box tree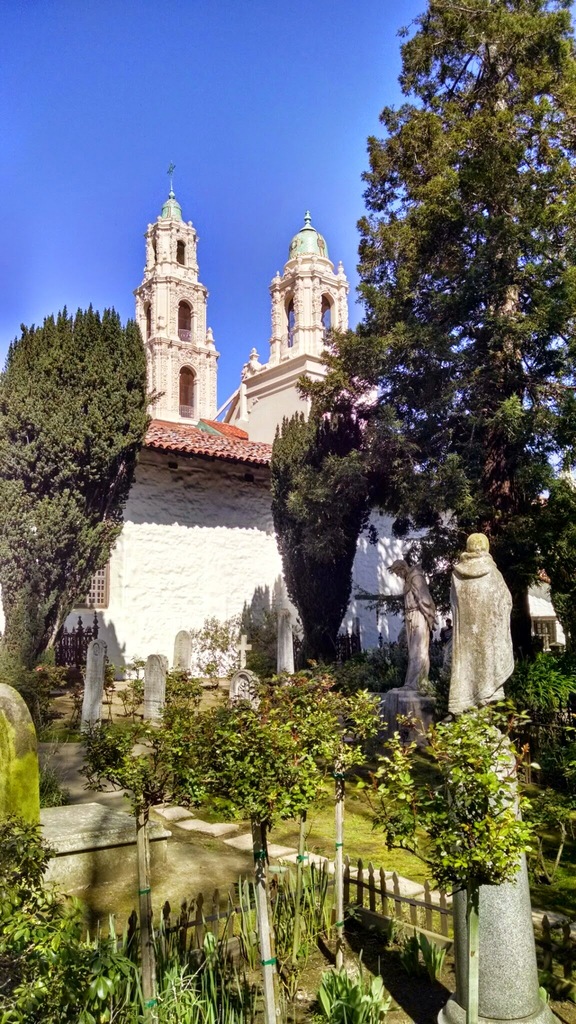
bbox=[269, 0, 557, 785]
